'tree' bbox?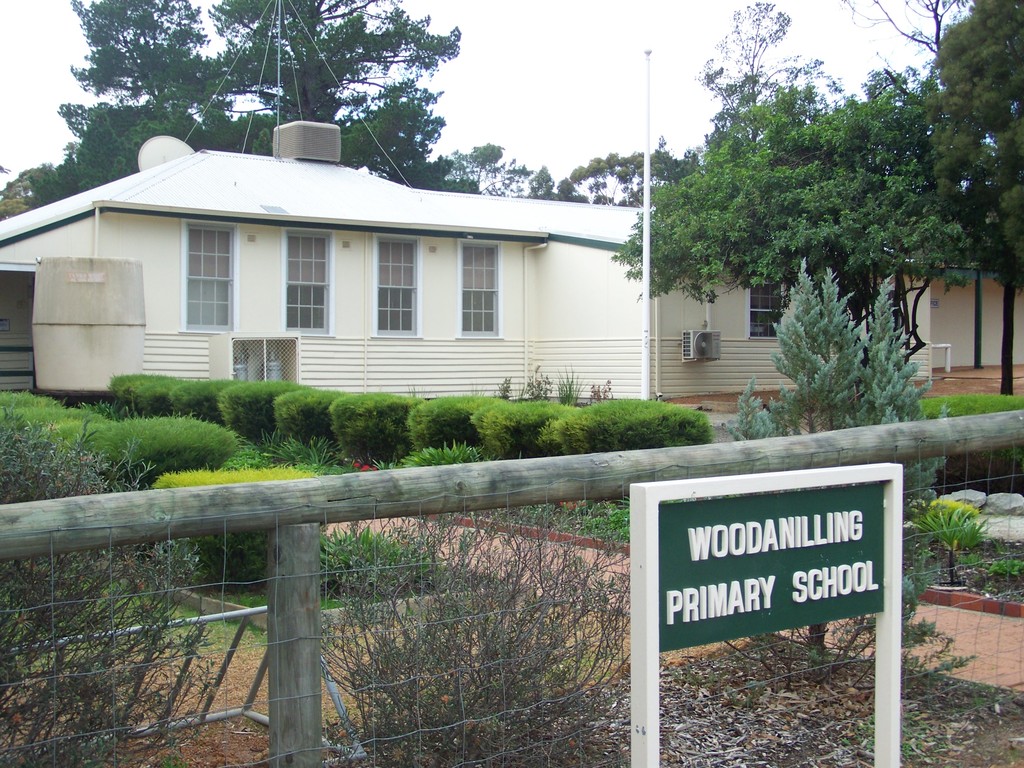
558:138:707:202
